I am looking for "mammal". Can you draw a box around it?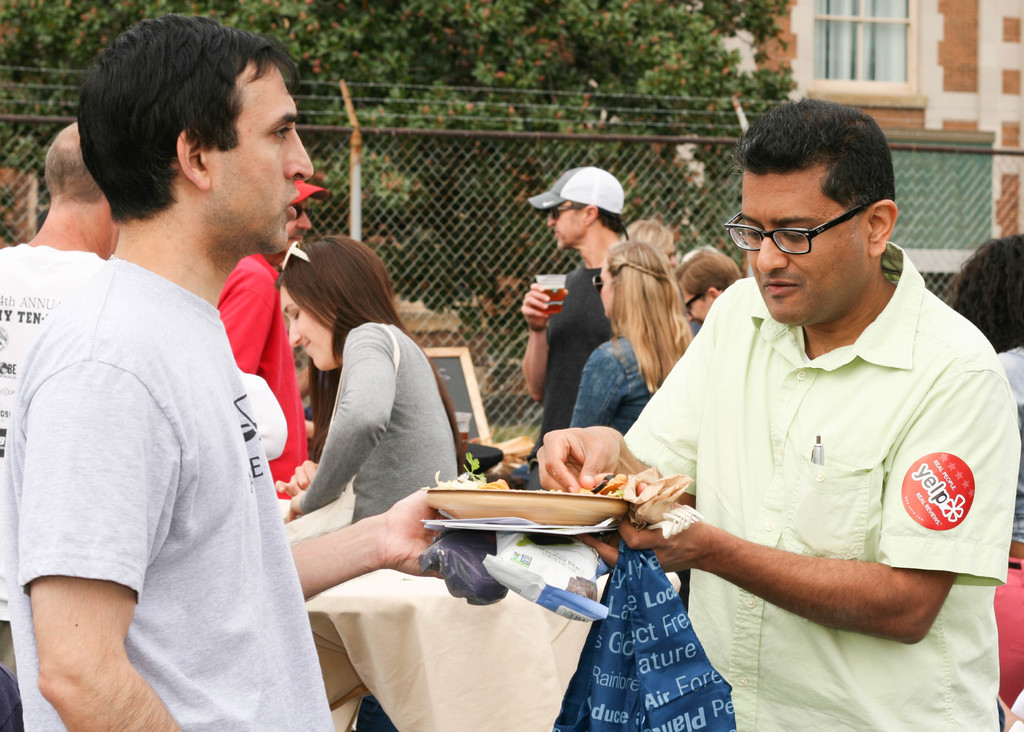
Sure, the bounding box is l=675, t=241, r=741, b=327.
